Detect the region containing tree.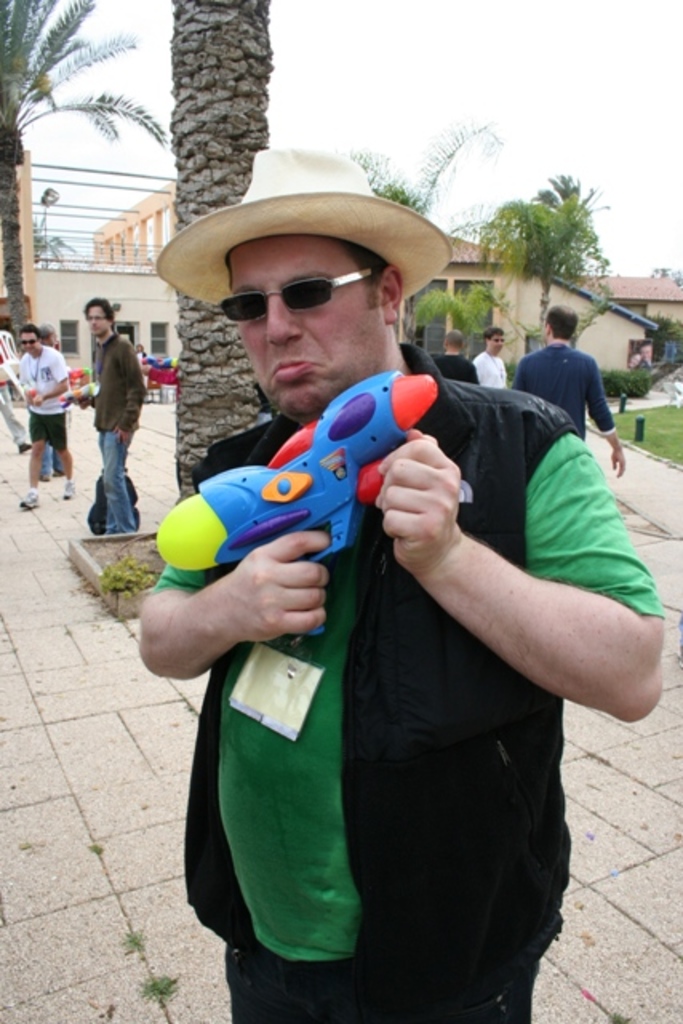
bbox=[467, 170, 630, 307].
